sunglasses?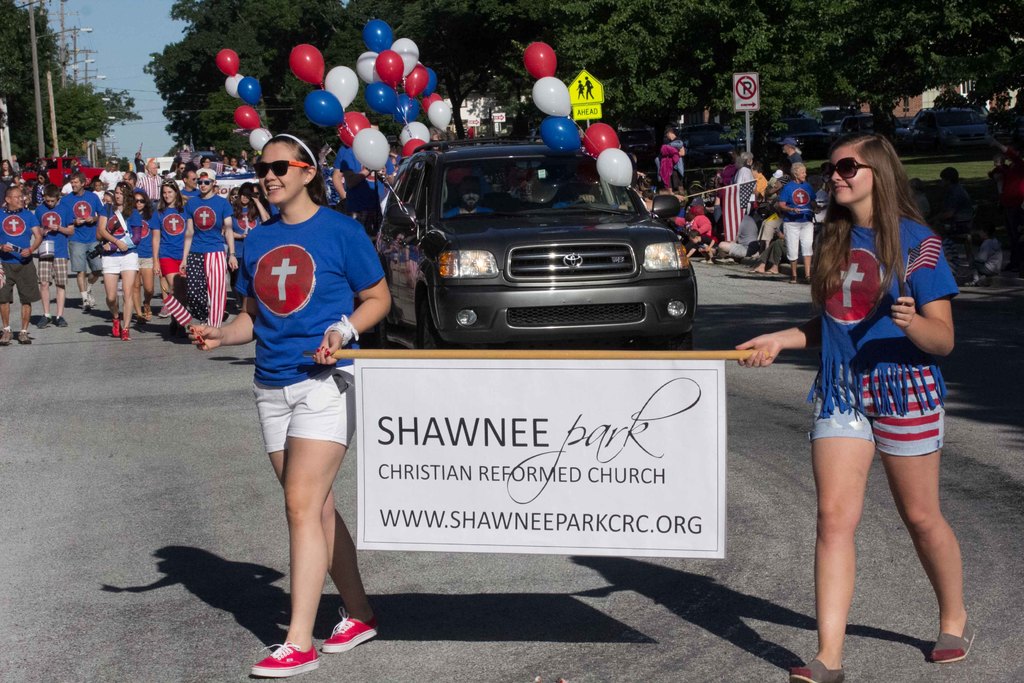
{"x1": 232, "y1": 194, "x2": 237, "y2": 197}
